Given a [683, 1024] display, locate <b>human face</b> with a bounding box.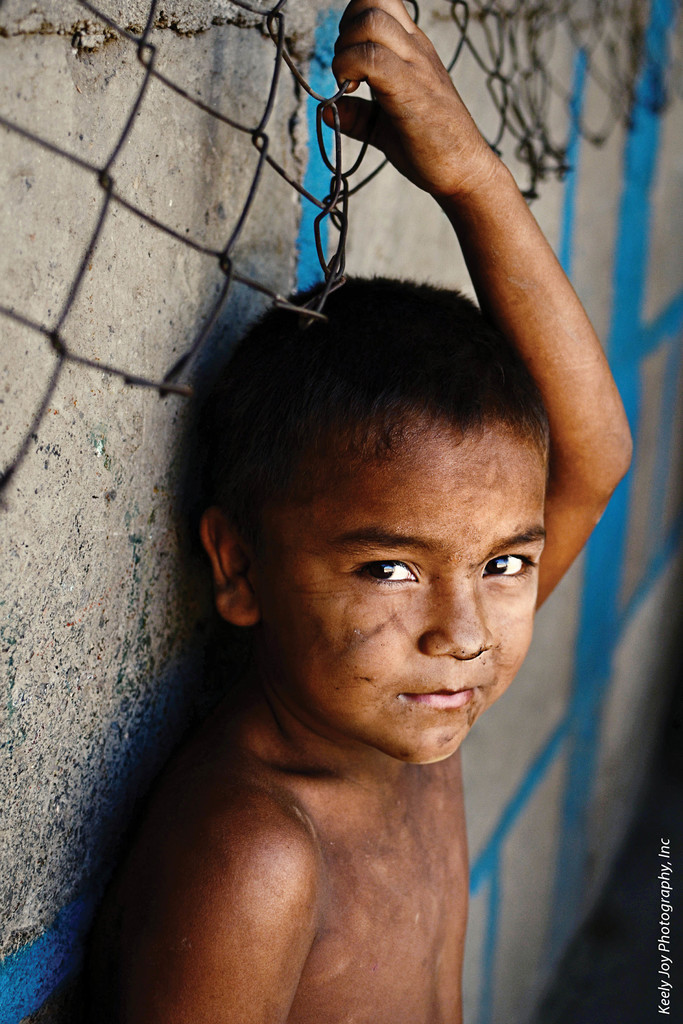
Located: {"left": 259, "top": 426, "right": 548, "bottom": 762}.
